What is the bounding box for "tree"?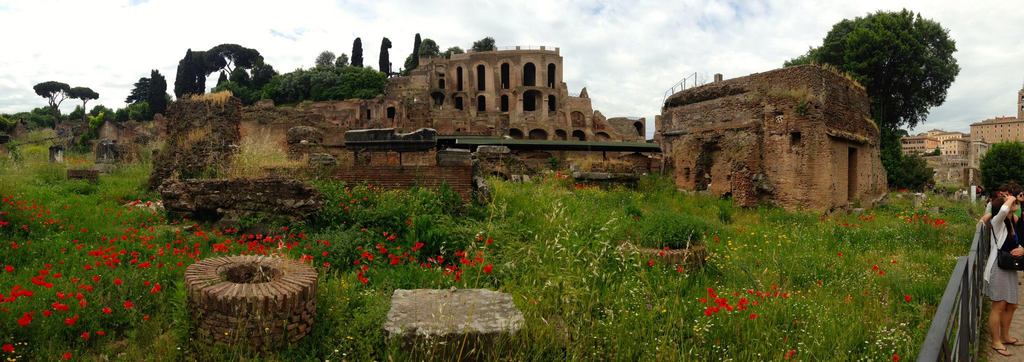
{"left": 461, "top": 38, "right": 492, "bottom": 52}.
